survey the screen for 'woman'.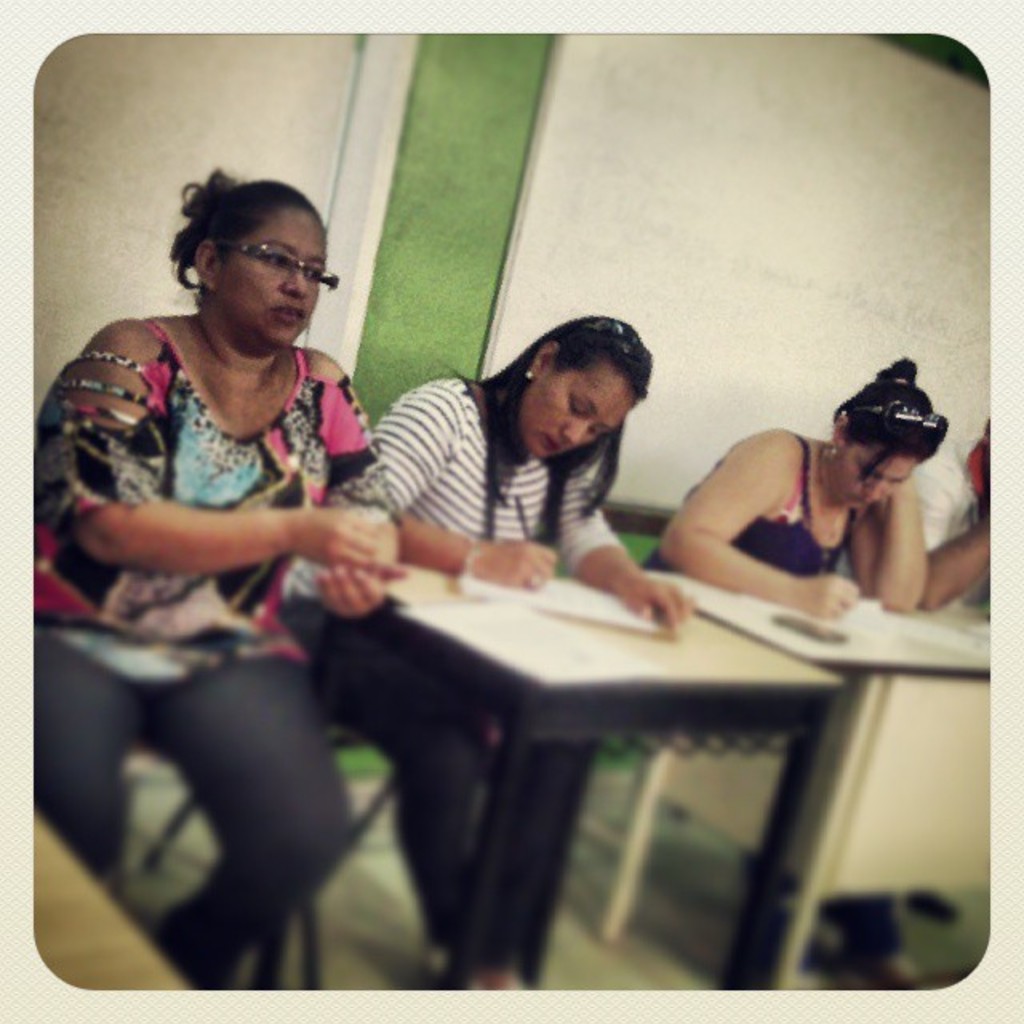
Survey found: detection(56, 154, 414, 760).
